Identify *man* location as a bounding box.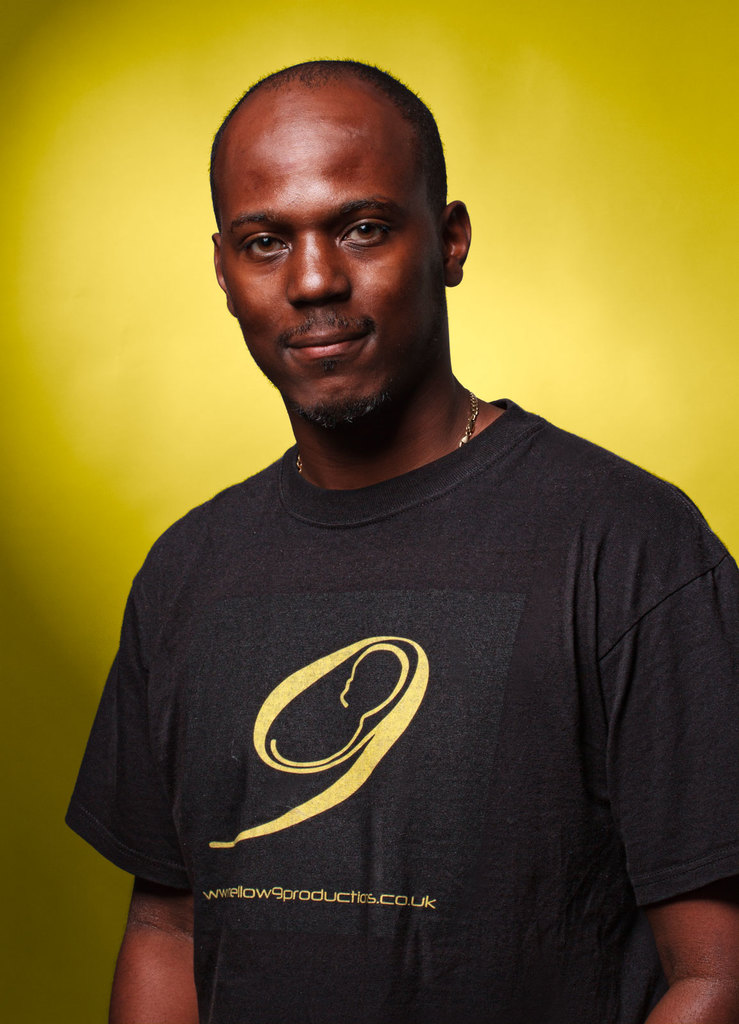
92, 43, 718, 1011.
